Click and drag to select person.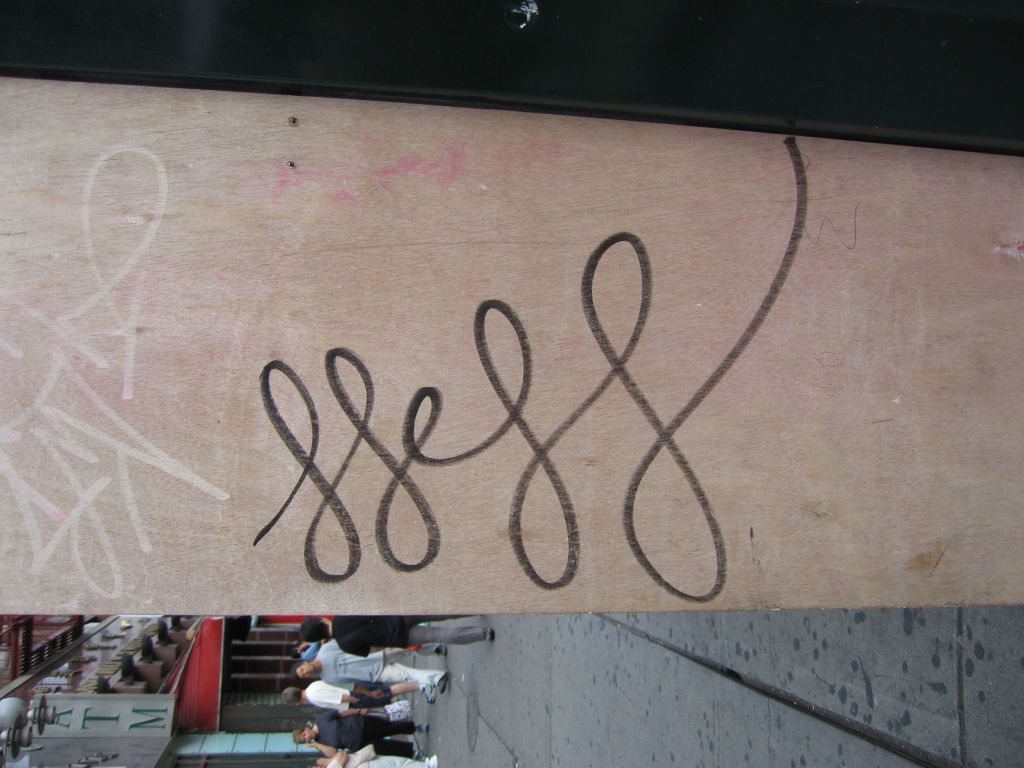
Selection: left=278, top=683, right=424, bottom=716.
